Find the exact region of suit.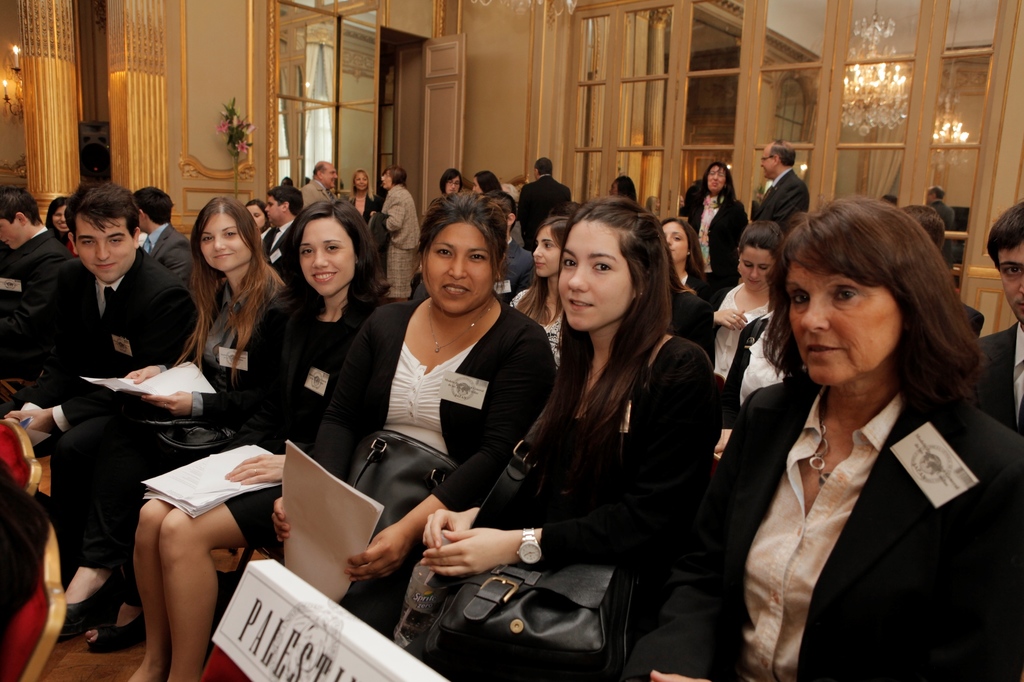
Exact region: x1=931 y1=200 x2=956 y2=263.
